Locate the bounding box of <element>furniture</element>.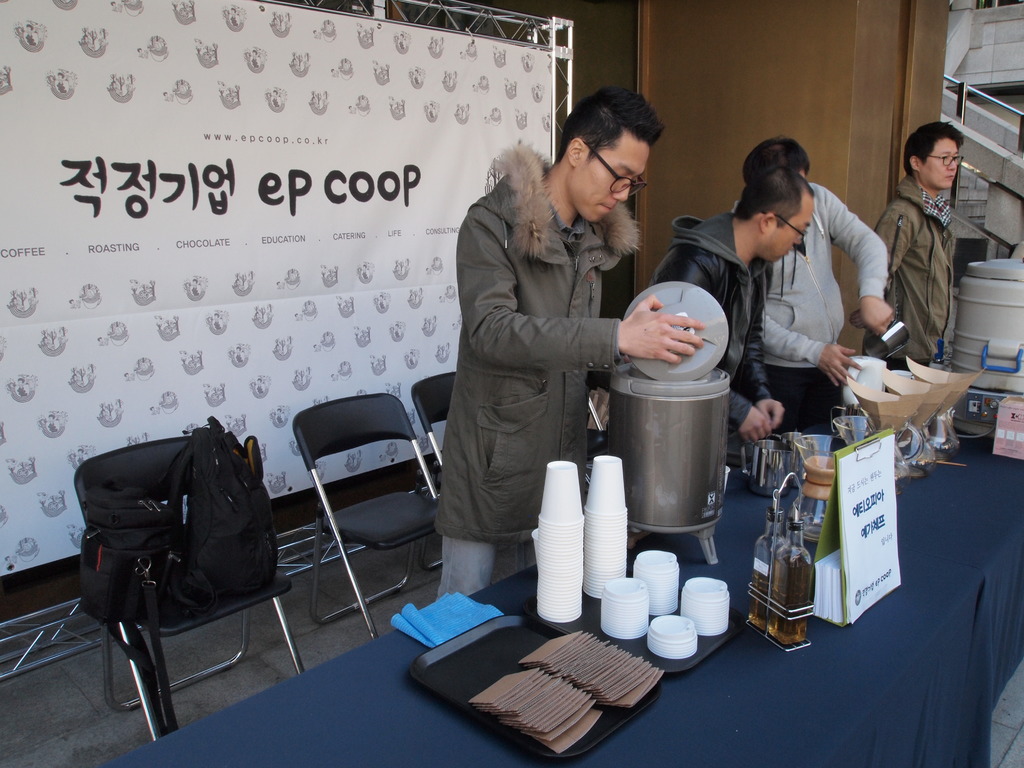
Bounding box: bbox=(292, 392, 442, 641).
